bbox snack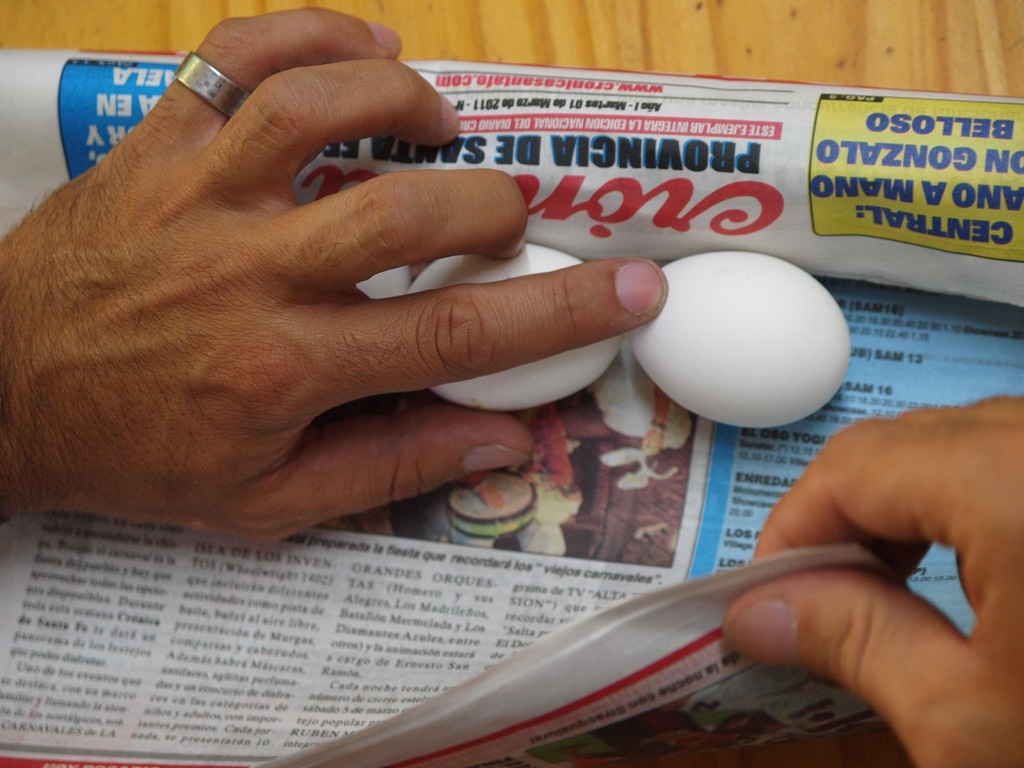
{"x1": 413, "y1": 243, "x2": 632, "y2": 410}
